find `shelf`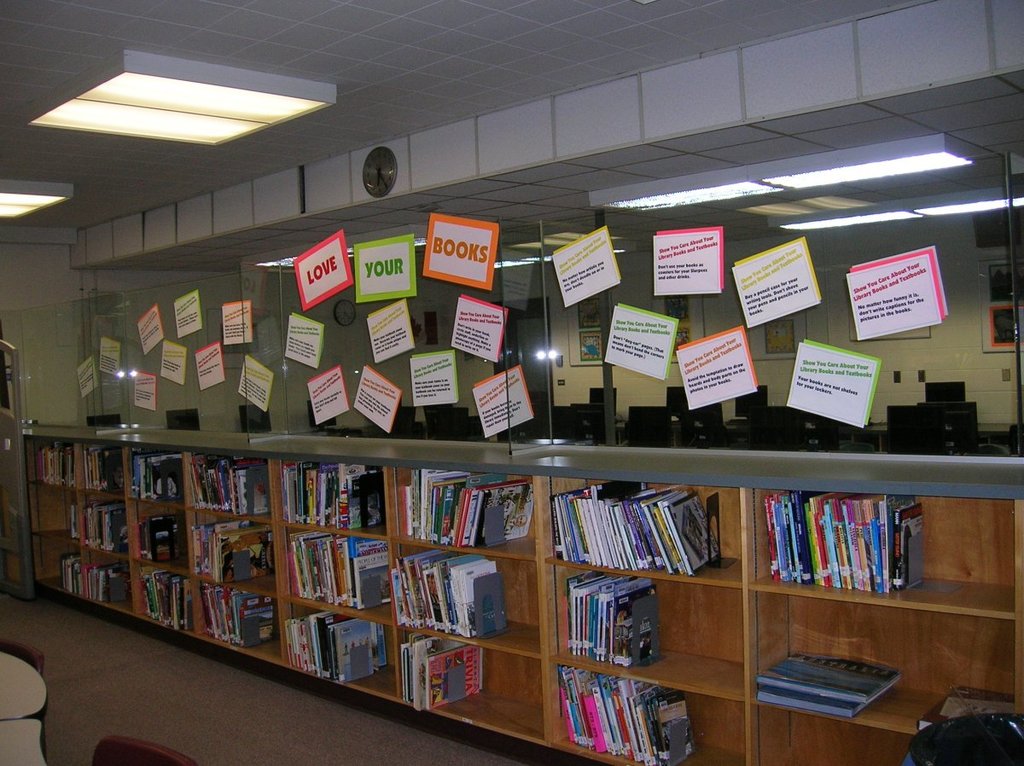
bbox(32, 485, 70, 543)
